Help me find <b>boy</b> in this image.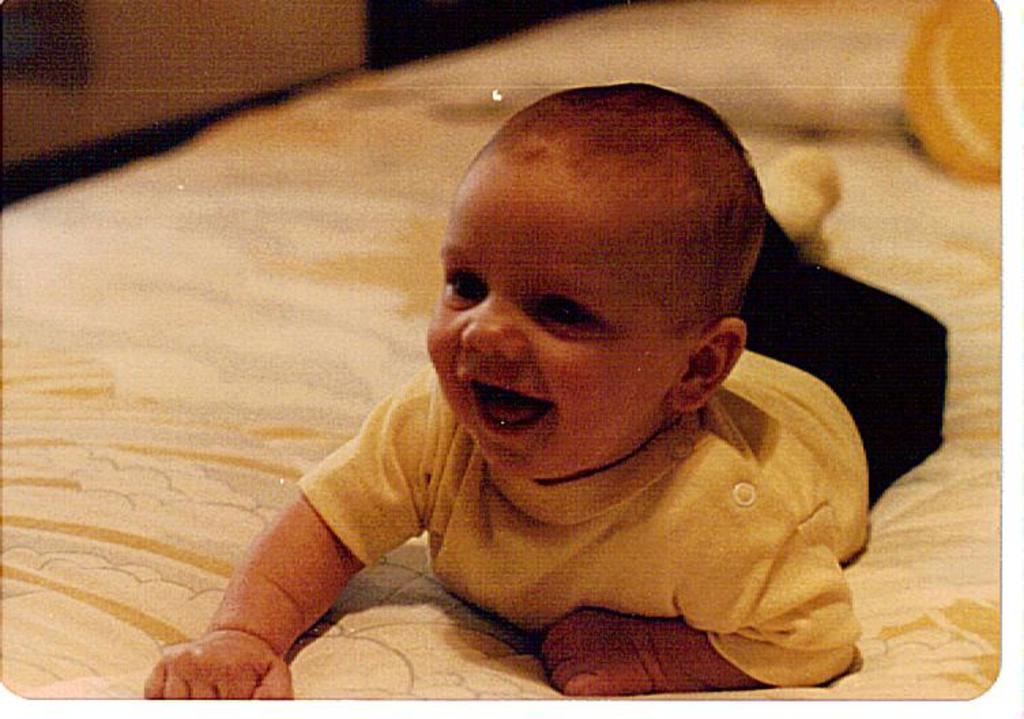
Found it: box(147, 75, 953, 694).
